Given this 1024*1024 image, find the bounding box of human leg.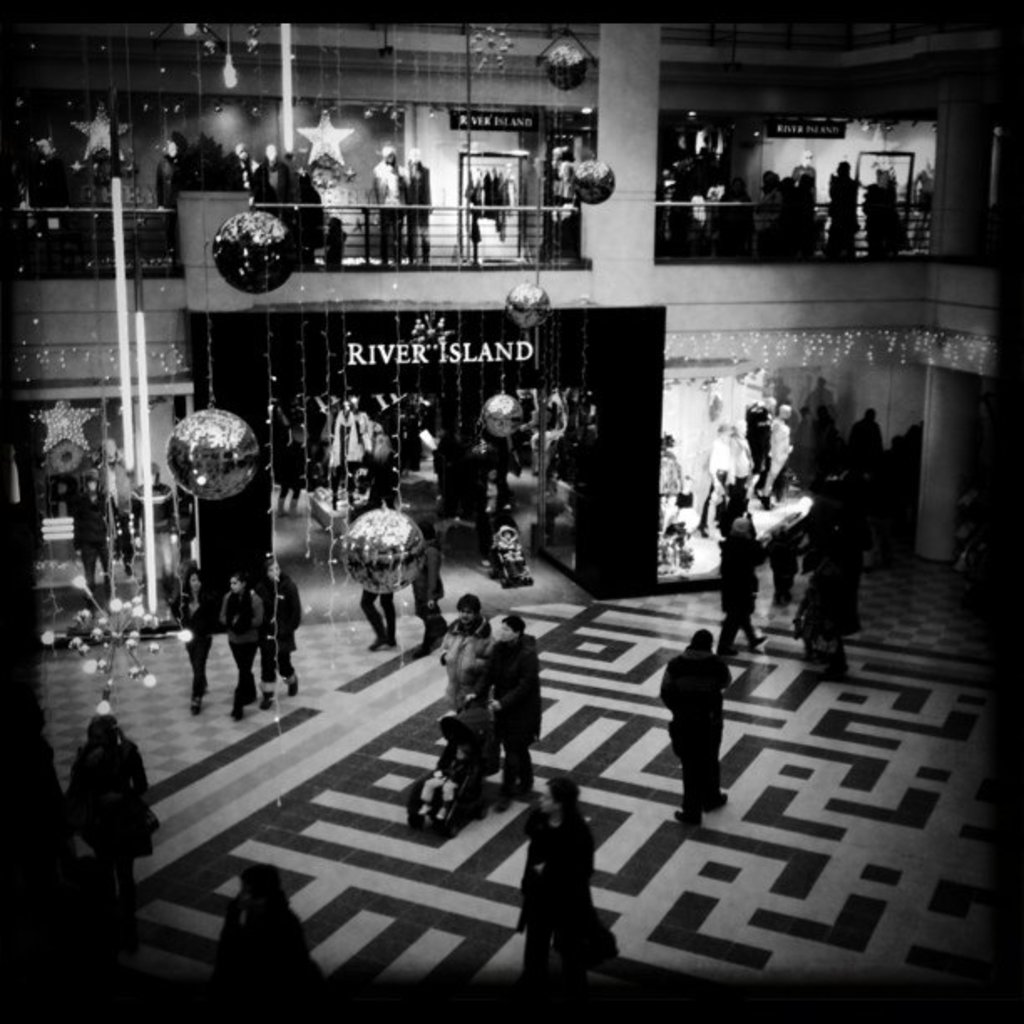
276/649/298/693.
